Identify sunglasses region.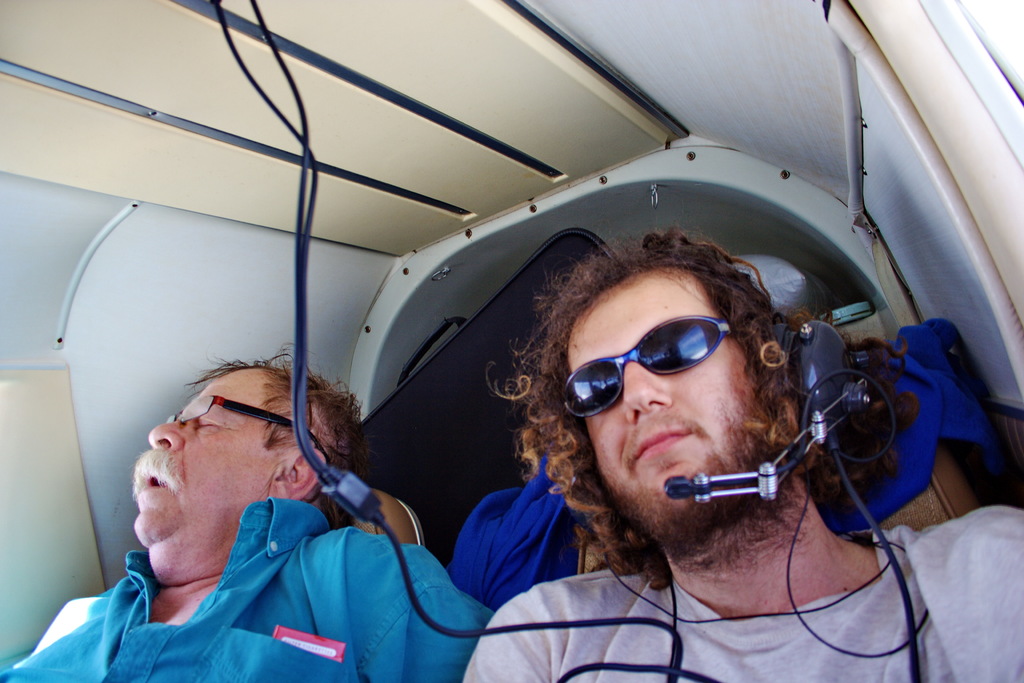
Region: 550:308:737:421.
